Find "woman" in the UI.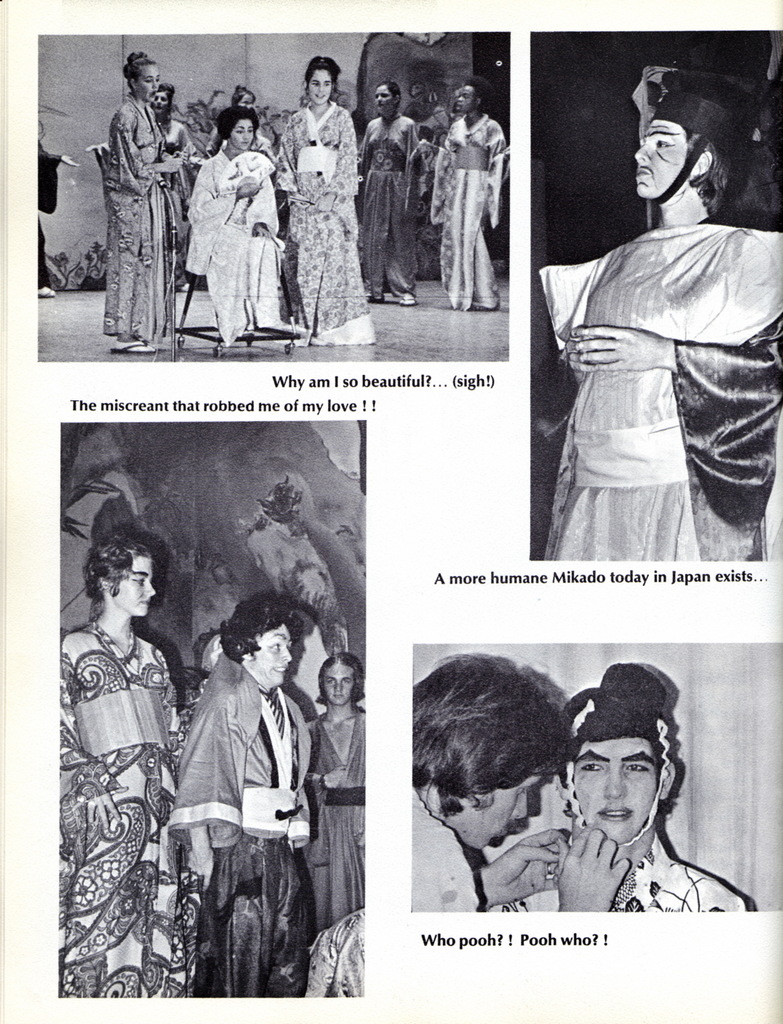
UI element at l=361, t=87, r=445, b=314.
